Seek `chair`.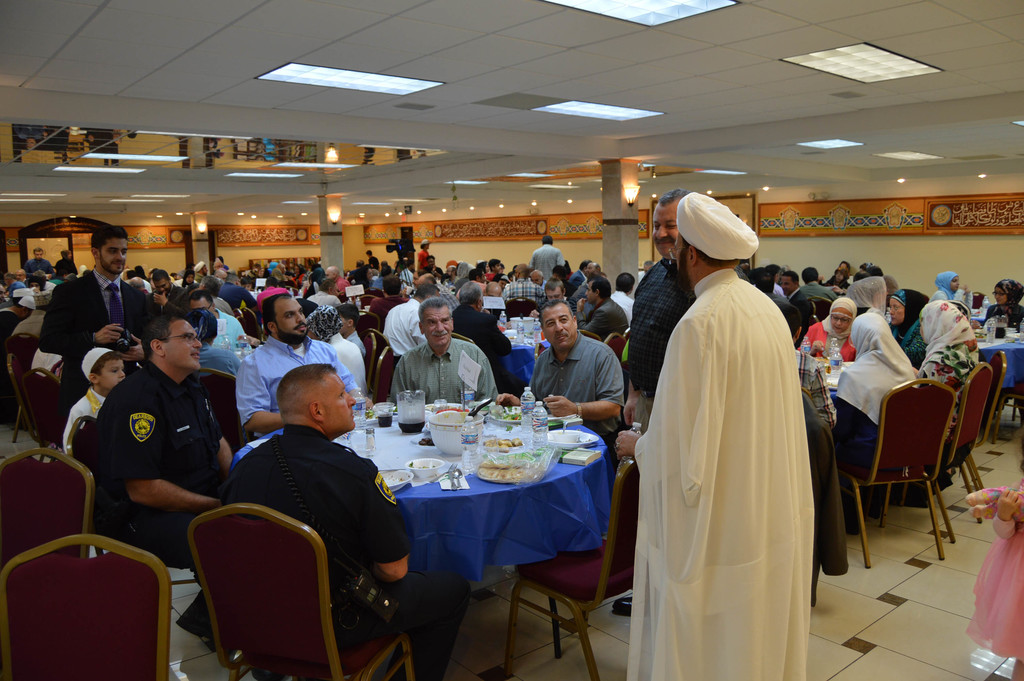
<bbox>0, 533, 172, 680</bbox>.
